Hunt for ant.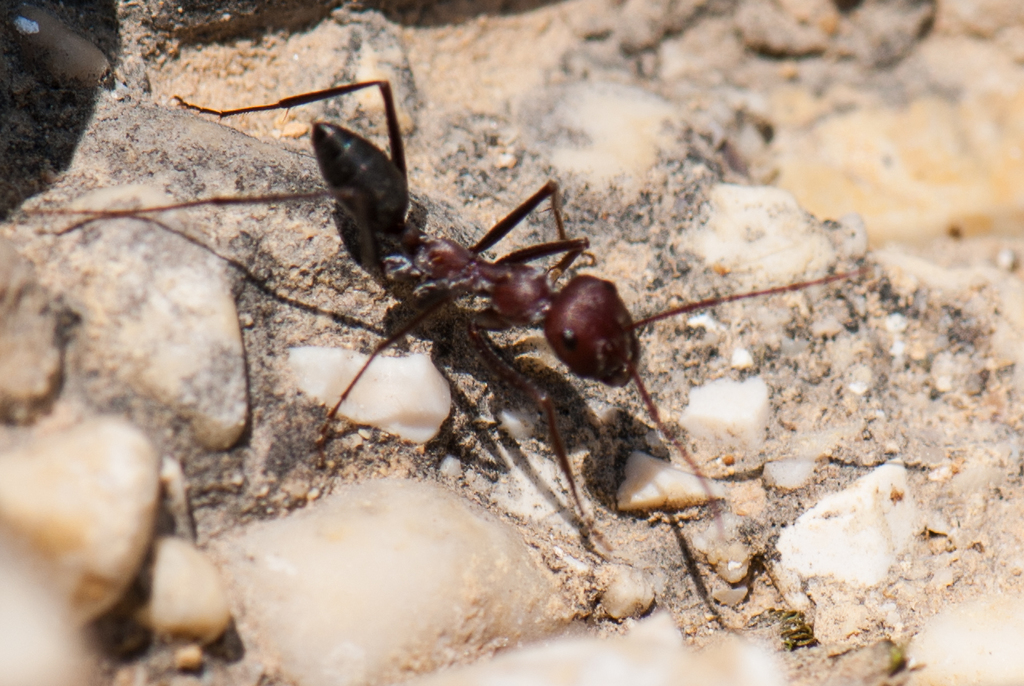
Hunted down at [2,73,876,544].
